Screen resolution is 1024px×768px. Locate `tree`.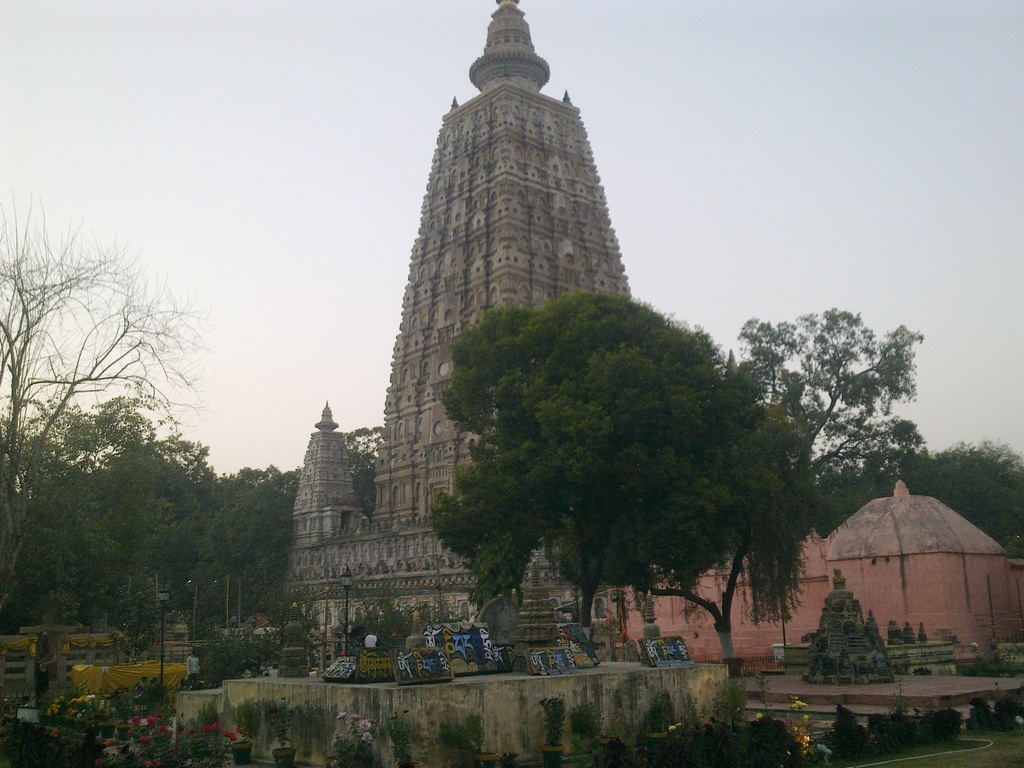
[406,281,849,705].
